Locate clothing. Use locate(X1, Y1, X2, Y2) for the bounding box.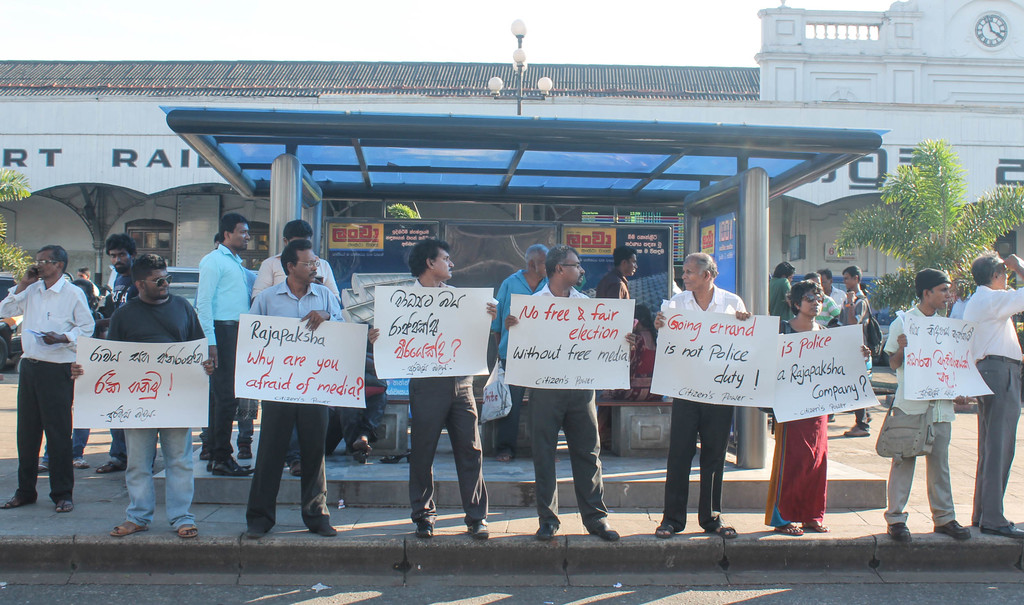
locate(660, 276, 746, 533).
